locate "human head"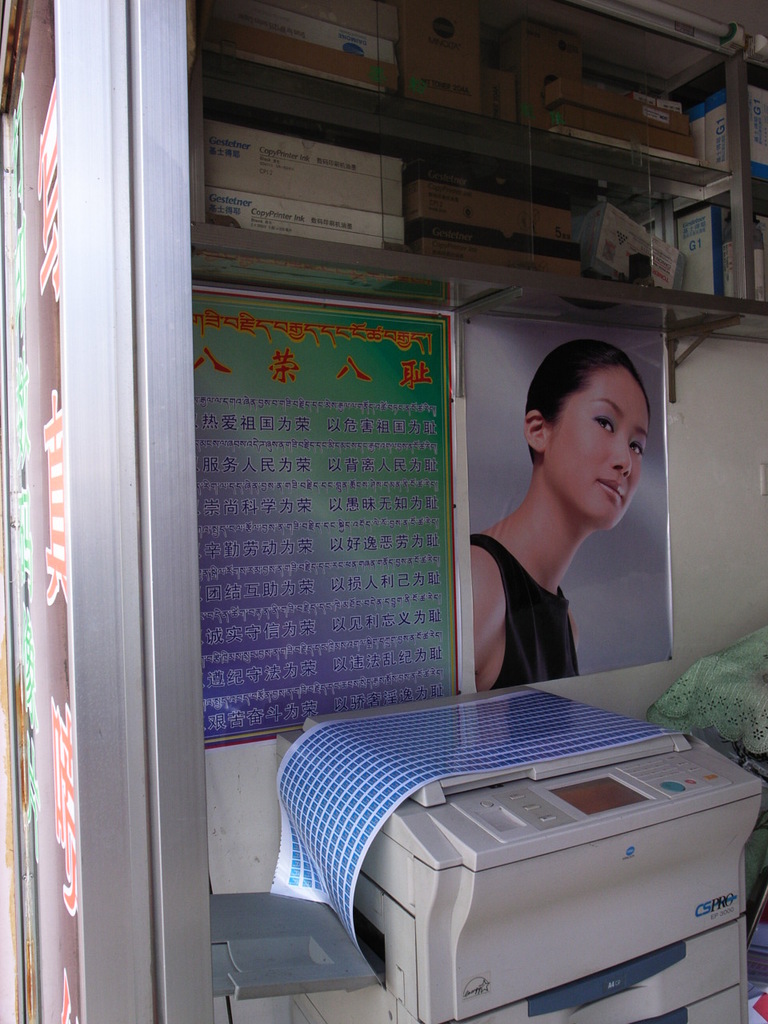
{"x1": 510, "y1": 328, "x2": 658, "y2": 565}
